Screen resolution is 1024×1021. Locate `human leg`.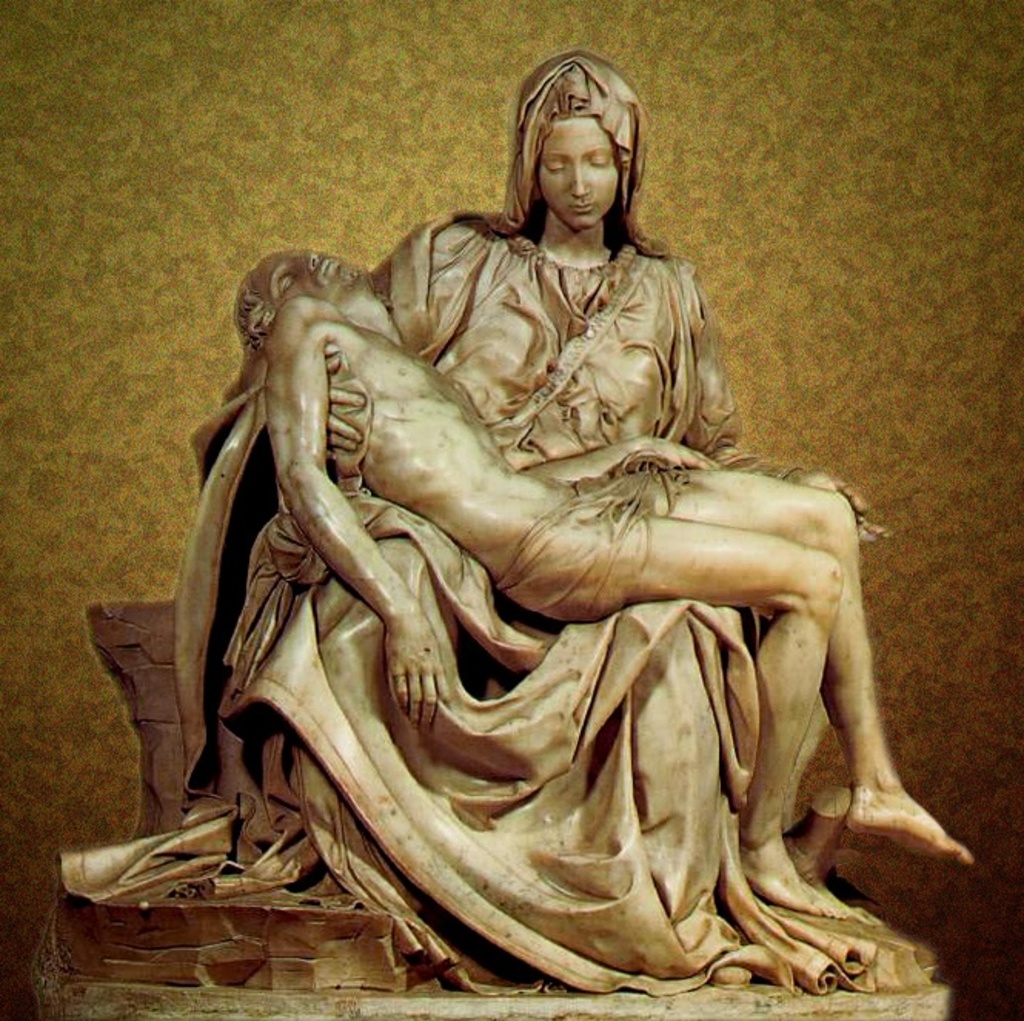
[671, 453, 967, 872].
